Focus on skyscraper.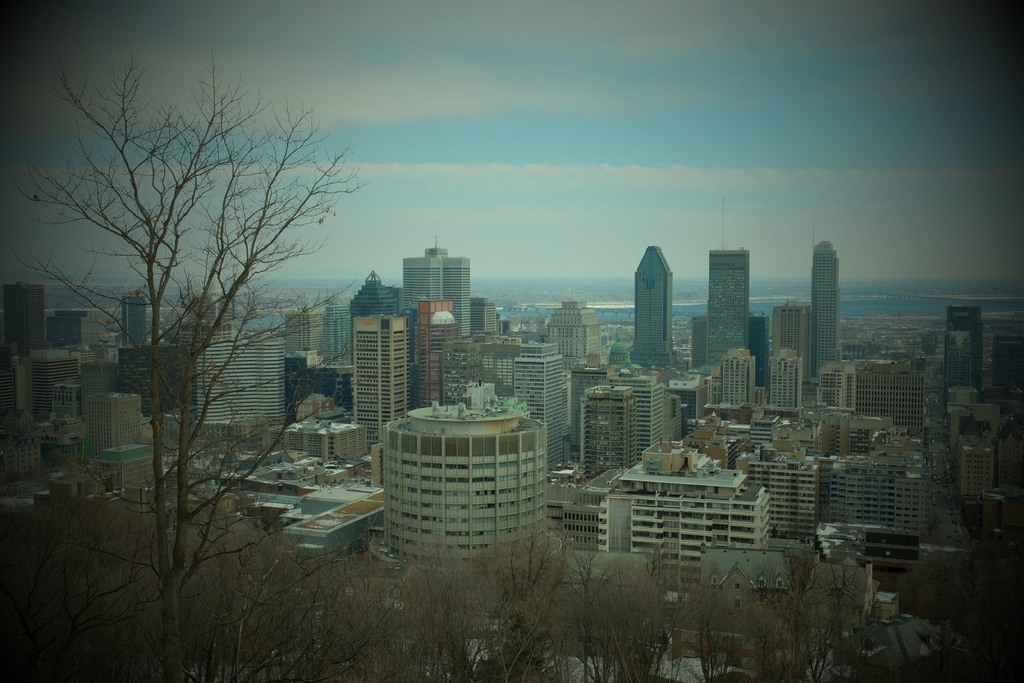
Focused at <bbox>82, 393, 141, 465</bbox>.
